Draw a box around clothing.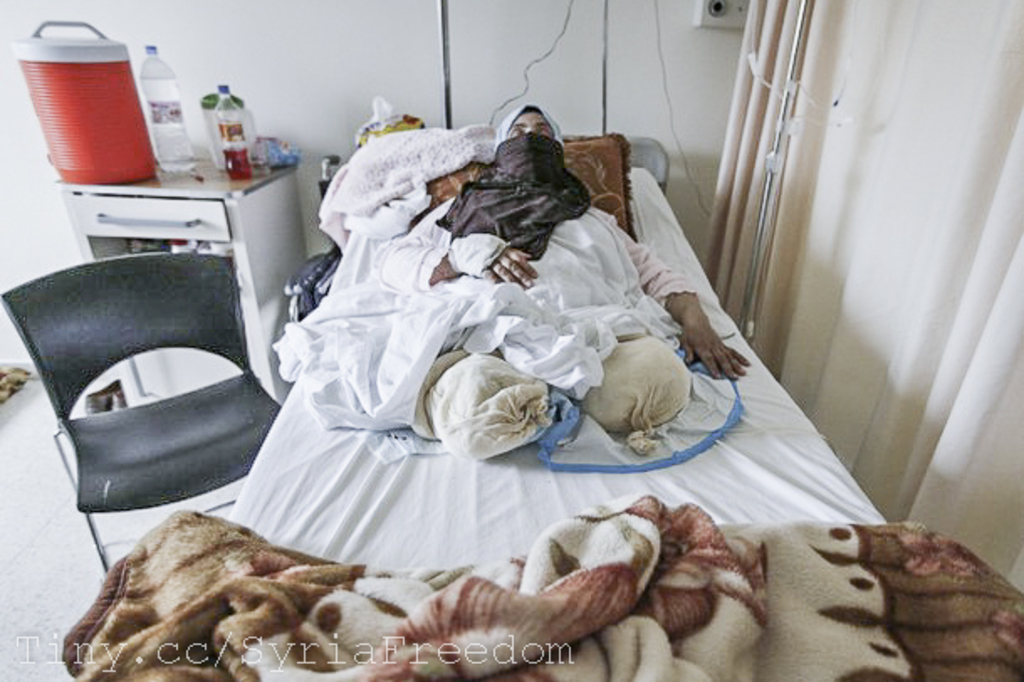
364:128:712:423.
